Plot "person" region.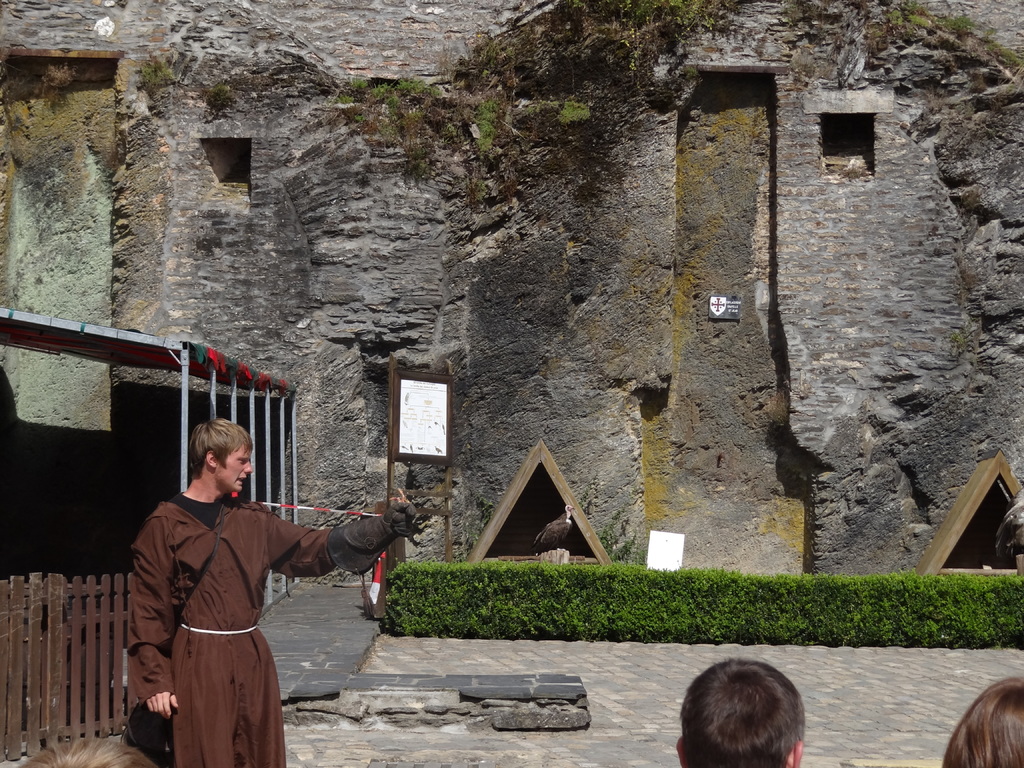
Plotted at 943:677:1023:767.
